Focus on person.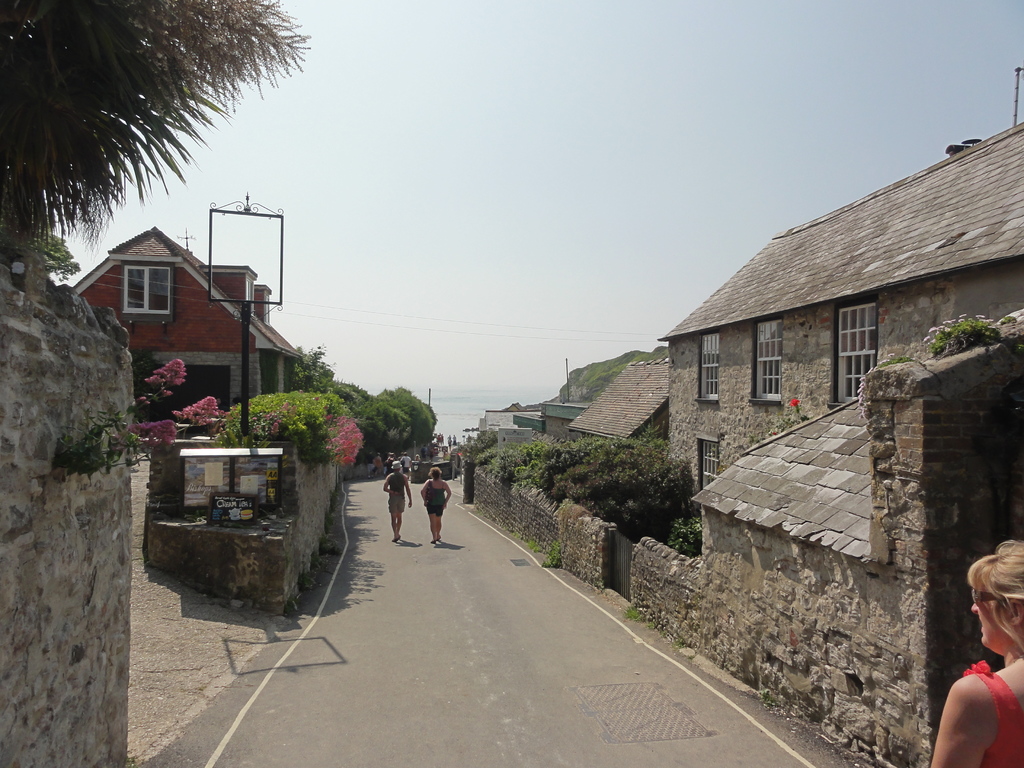
Focused at detection(385, 462, 413, 538).
